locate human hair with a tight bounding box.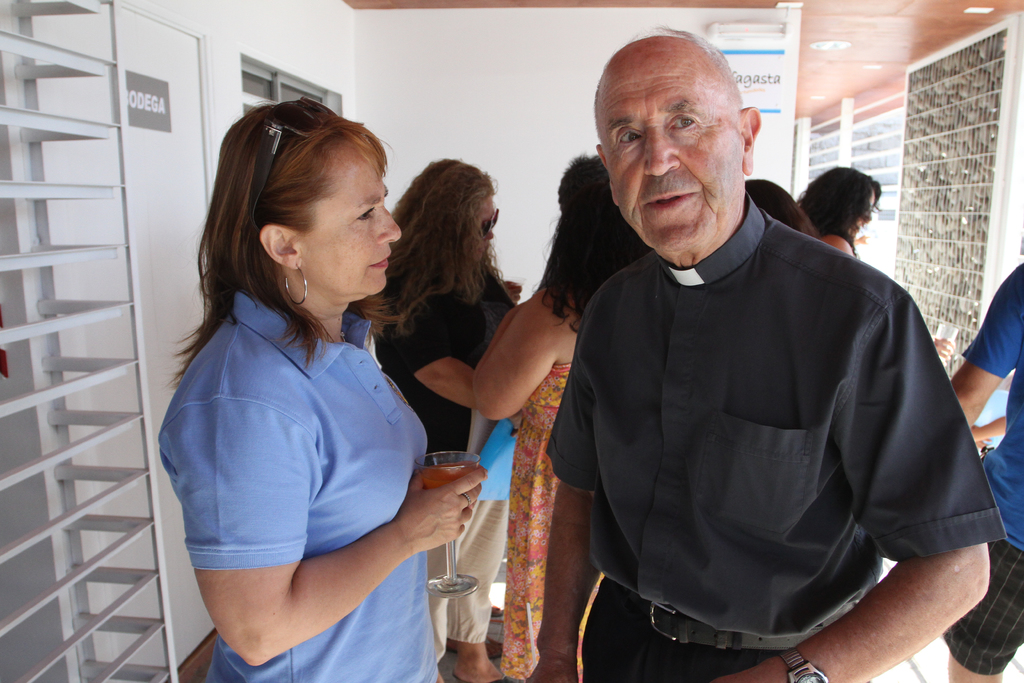
left=596, top=26, right=750, bottom=142.
